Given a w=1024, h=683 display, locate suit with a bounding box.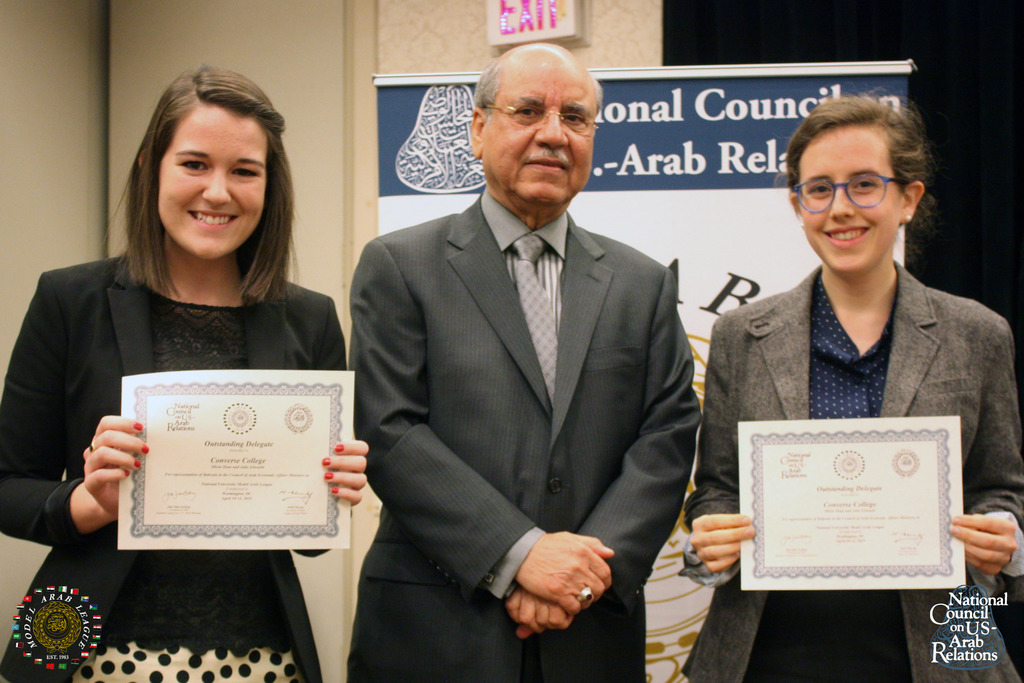
Located: l=370, t=202, r=689, b=664.
